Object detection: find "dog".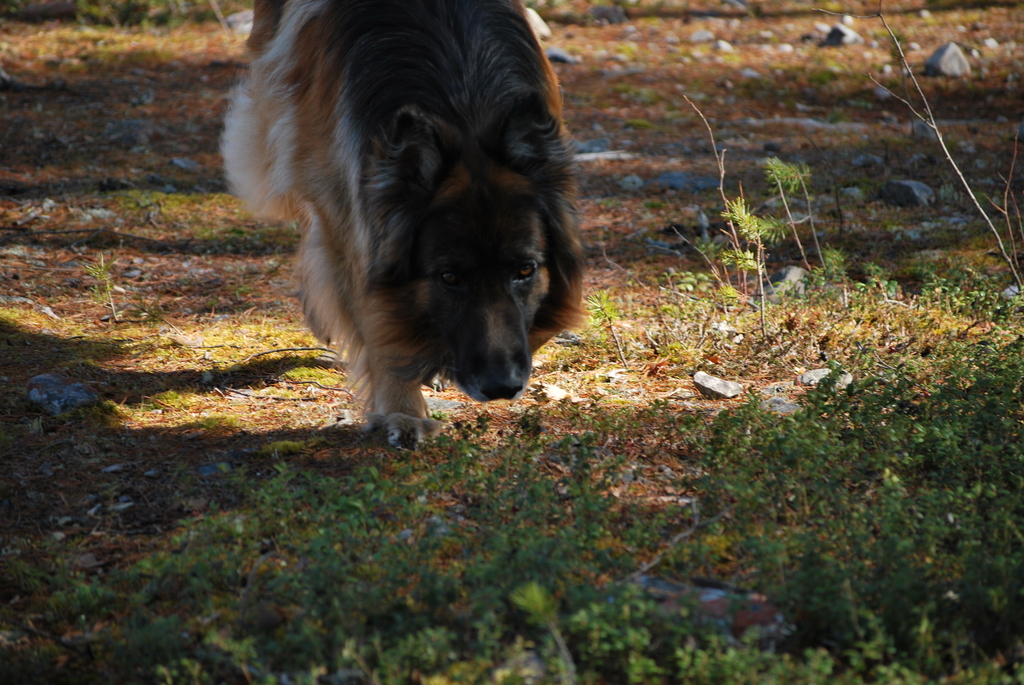
(left=214, top=0, right=588, bottom=445).
